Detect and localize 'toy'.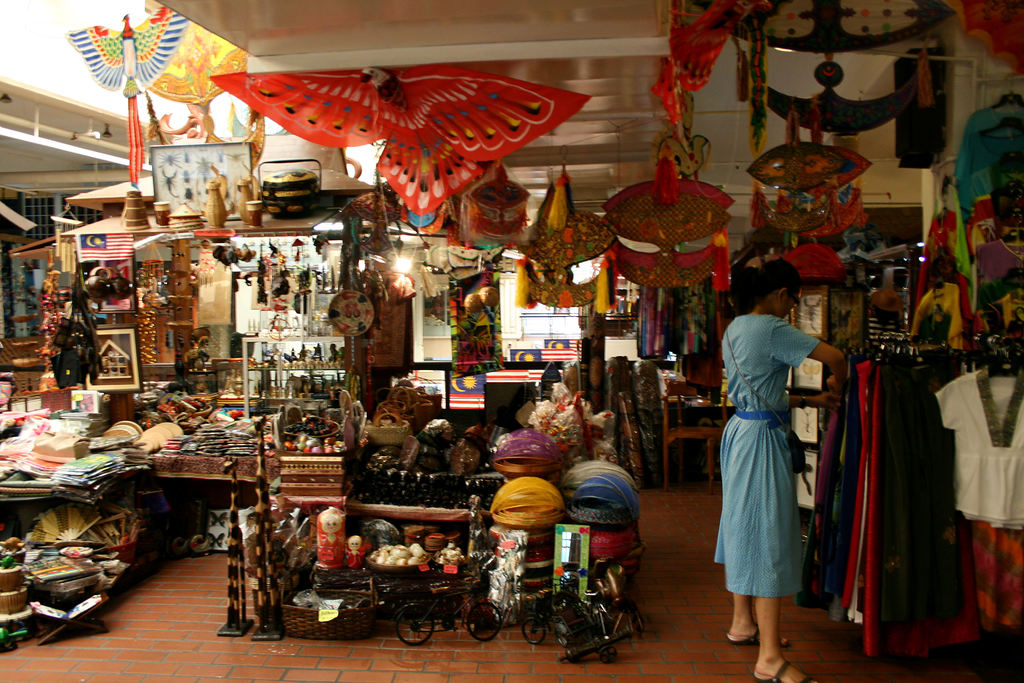
Localized at x1=317, y1=509, x2=346, y2=569.
